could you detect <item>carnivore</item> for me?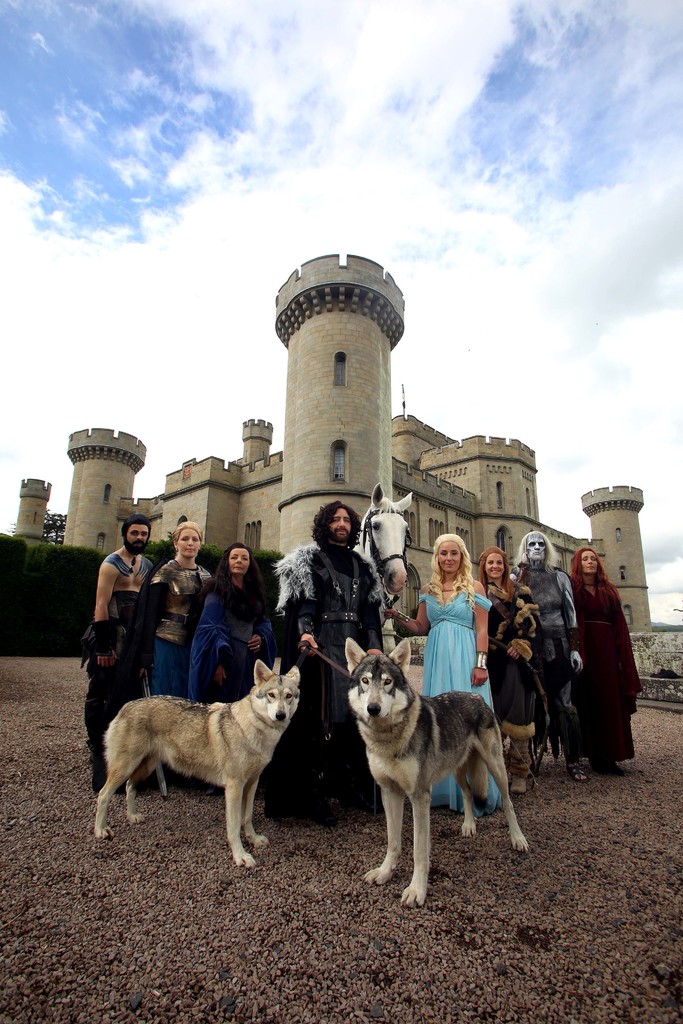
Detection result: 565, 538, 649, 772.
